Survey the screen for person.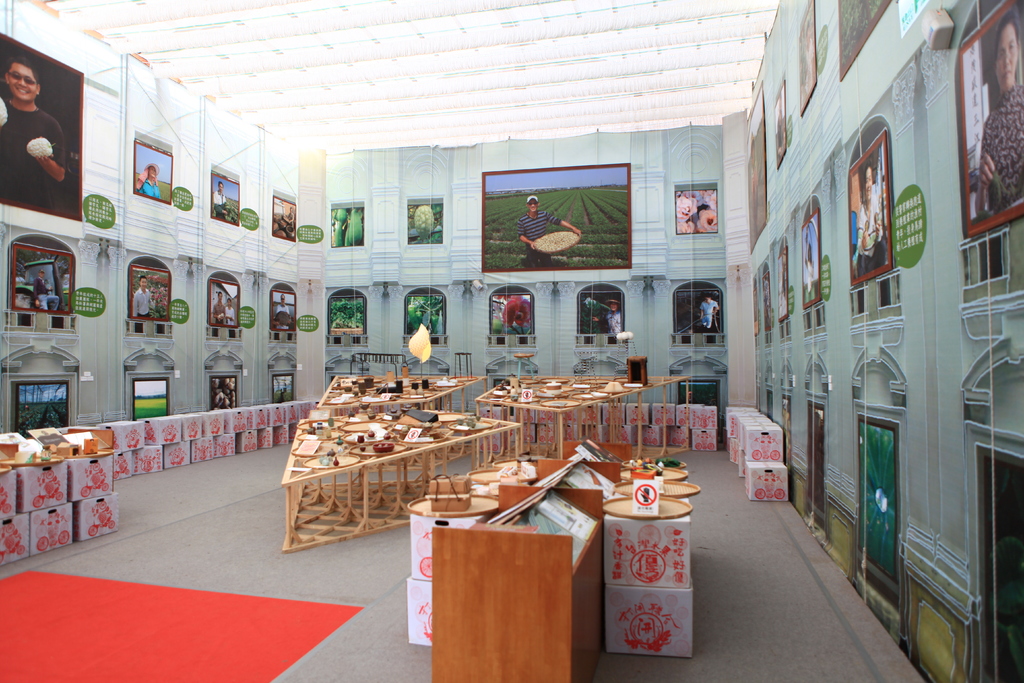
Survey found: [0, 56, 75, 208].
